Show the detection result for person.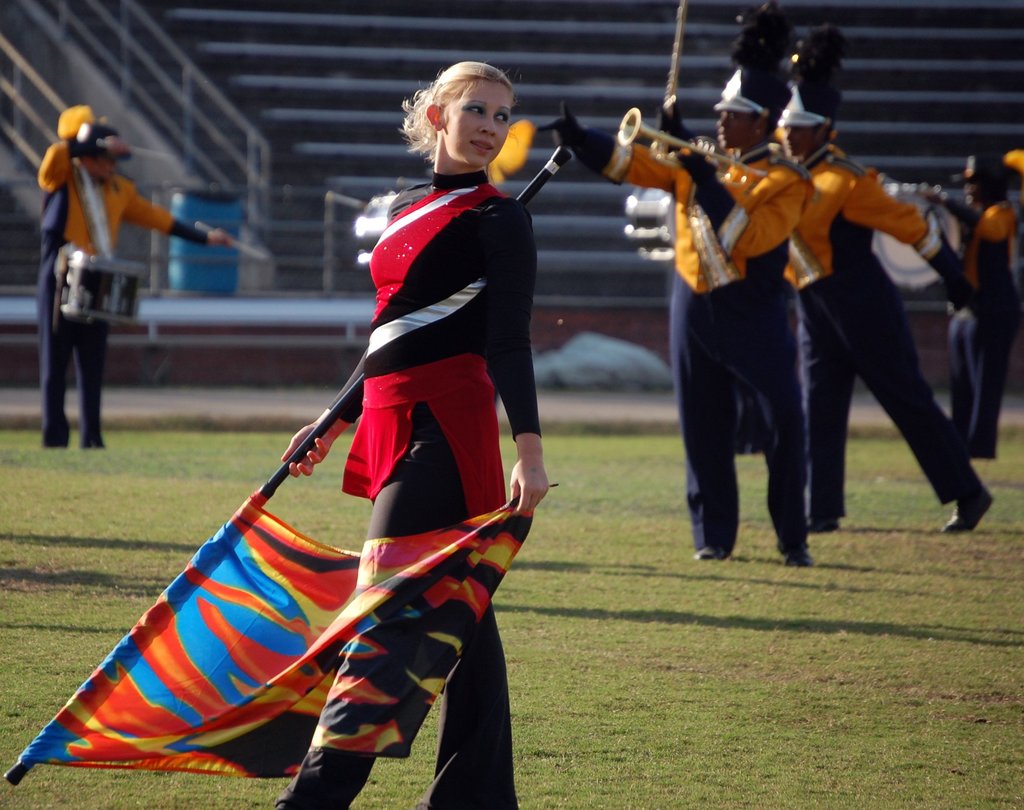
[x1=540, y1=62, x2=817, y2=566].
